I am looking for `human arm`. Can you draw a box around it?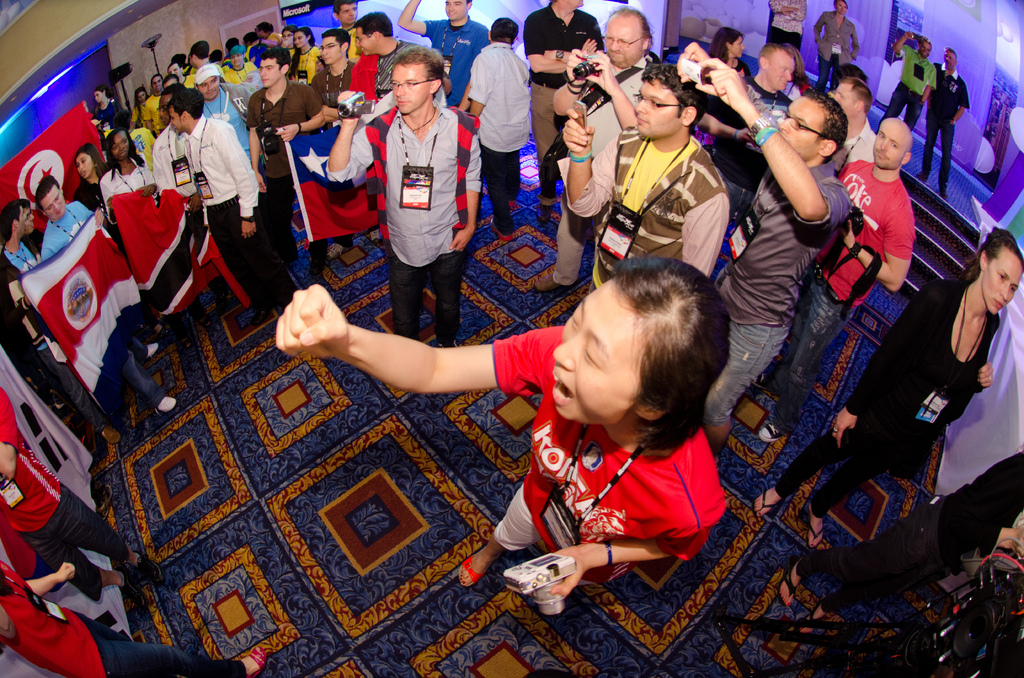
Sure, the bounding box is {"left": 767, "top": 0, "right": 797, "bottom": 17}.
